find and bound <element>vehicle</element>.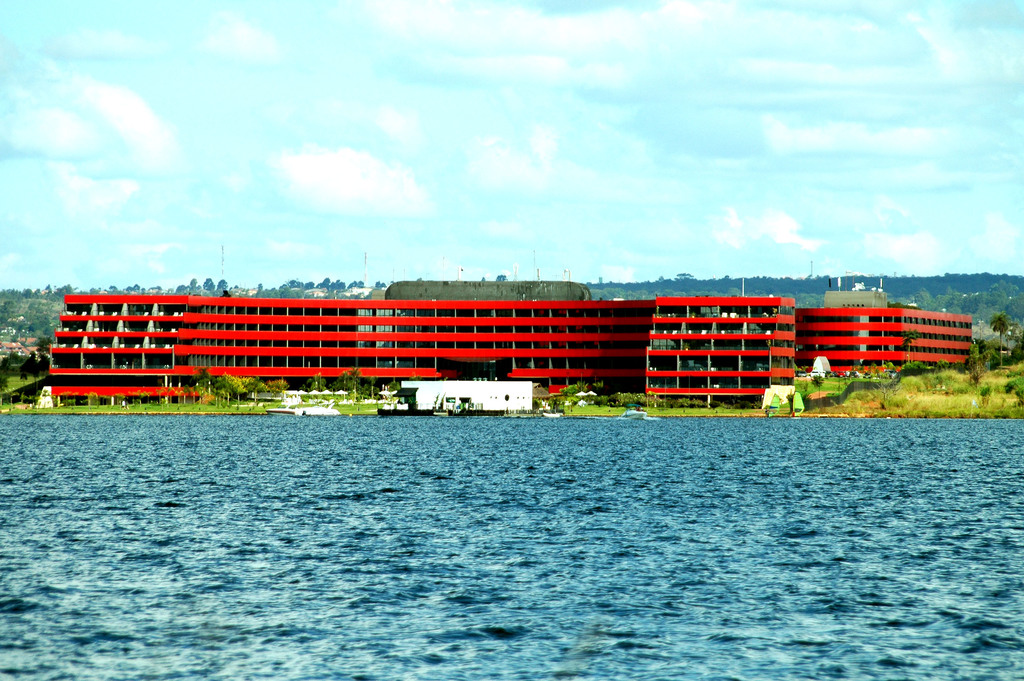
Bound: select_region(35, 384, 200, 409).
